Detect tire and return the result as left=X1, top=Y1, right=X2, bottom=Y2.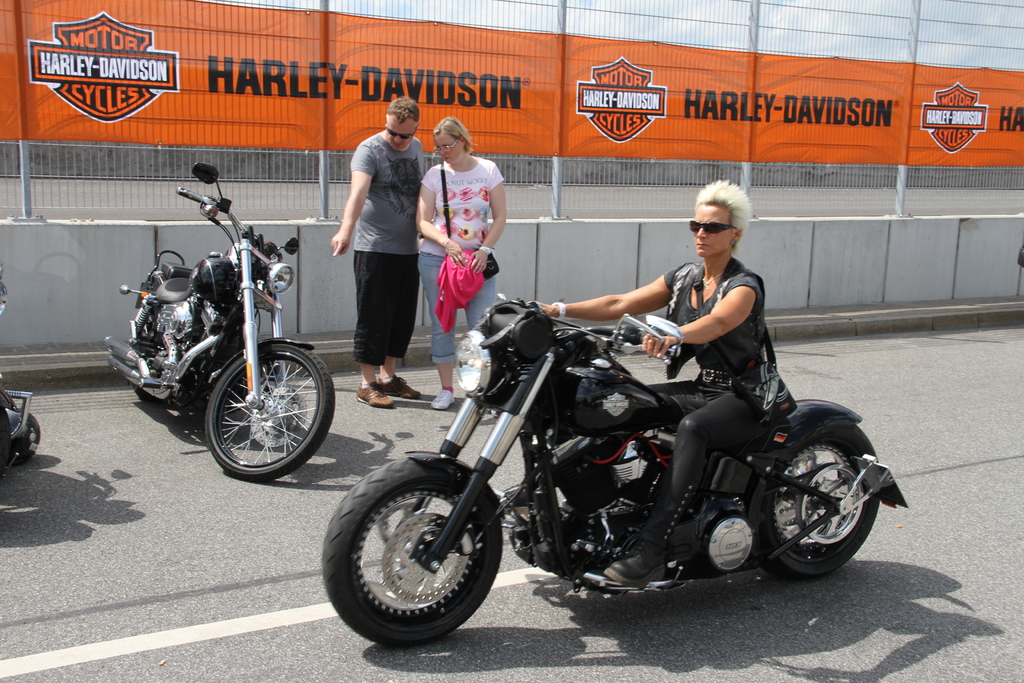
left=203, top=340, right=335, bottom=479.
